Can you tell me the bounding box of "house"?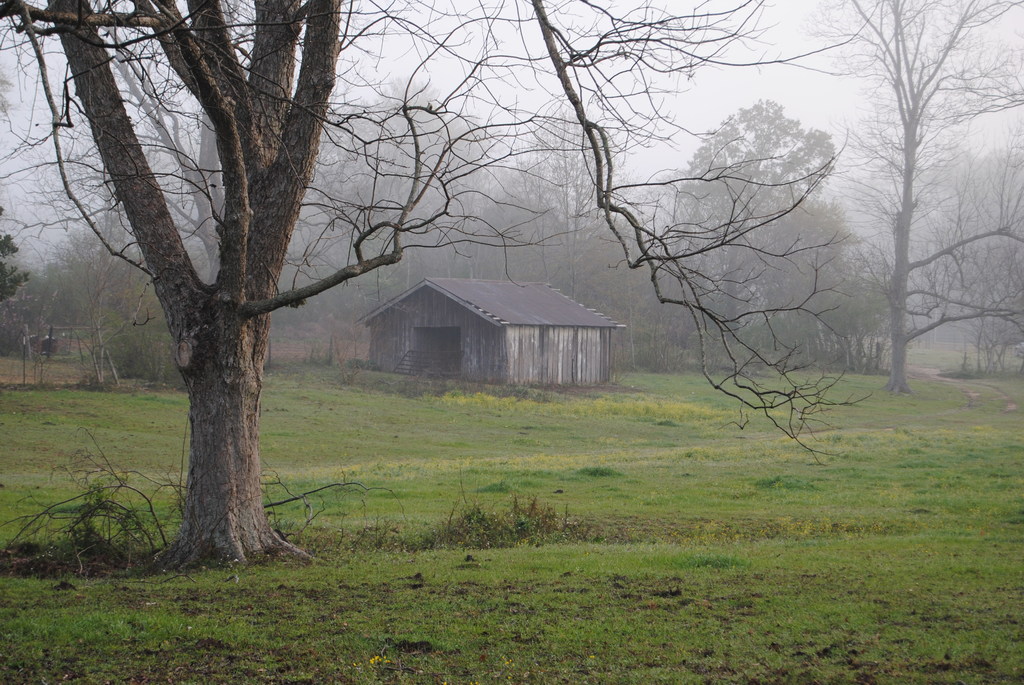
select_region(332, 256, 627, 386).
